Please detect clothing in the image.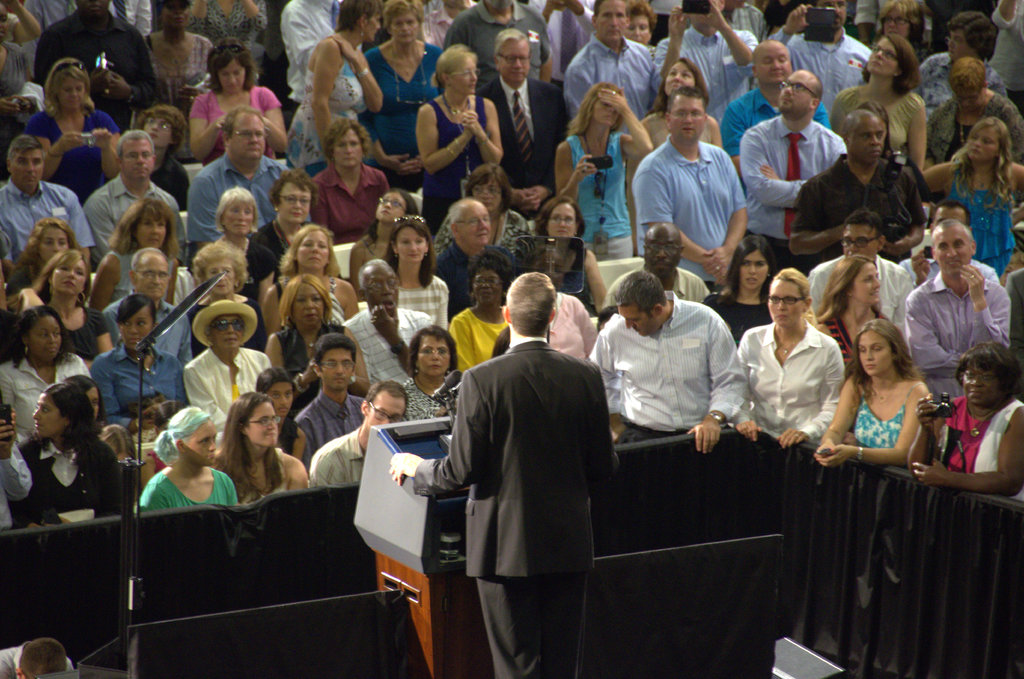
[x1=938, y1=400, x2=1023, y2=503].
